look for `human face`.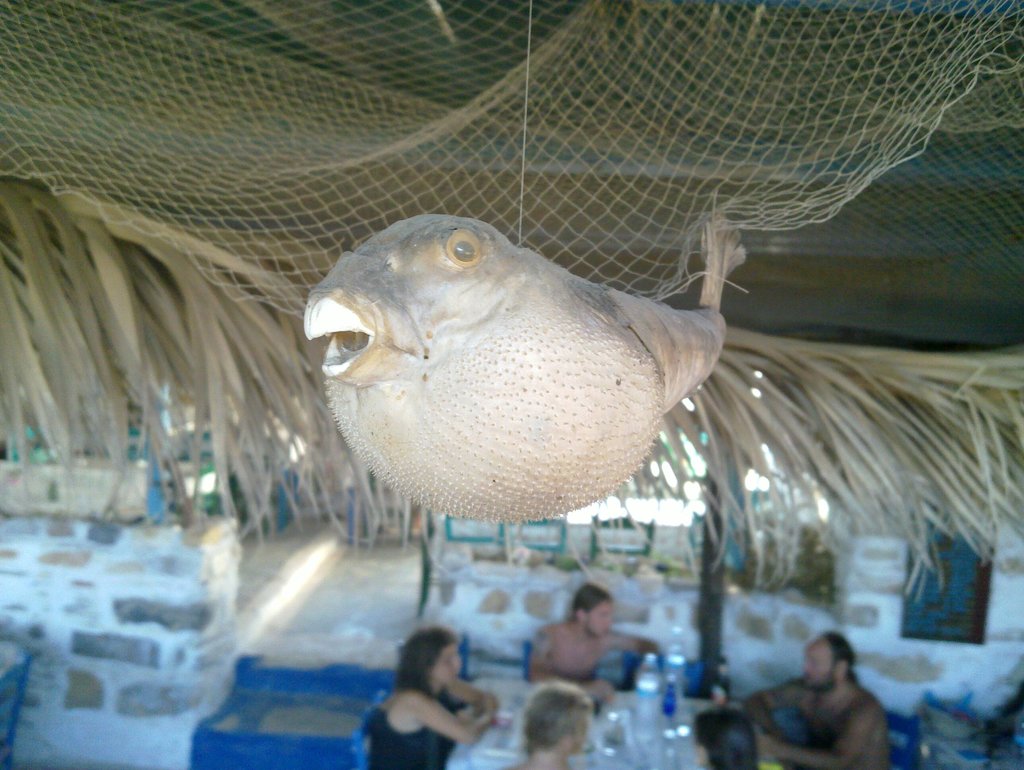
Found: bbox=[586, 602, 612, 635].
